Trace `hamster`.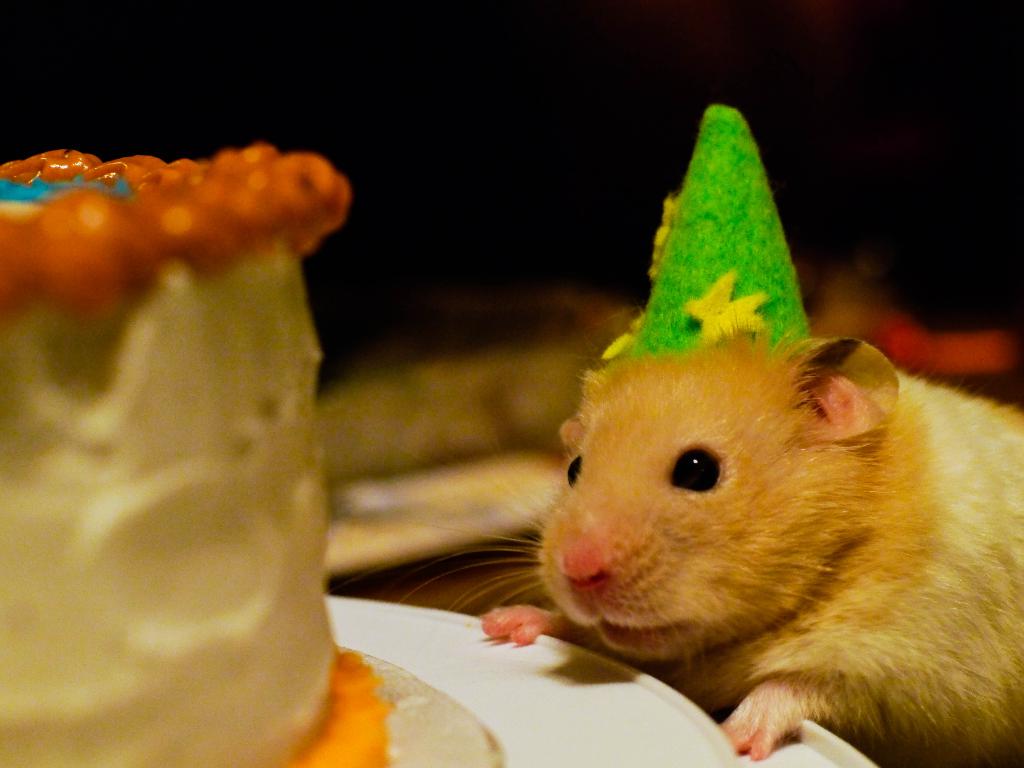
Traced to select_region(334, 332, 1023, 767).
